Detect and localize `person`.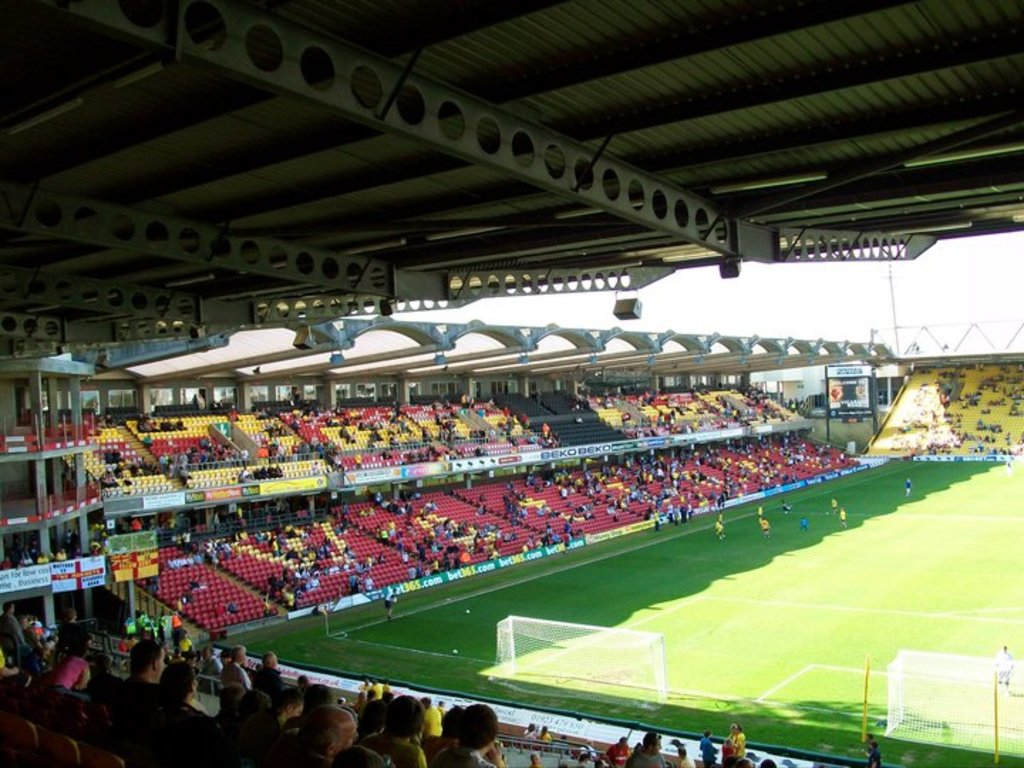
Localized at <box>599,737,630,767</box>.
